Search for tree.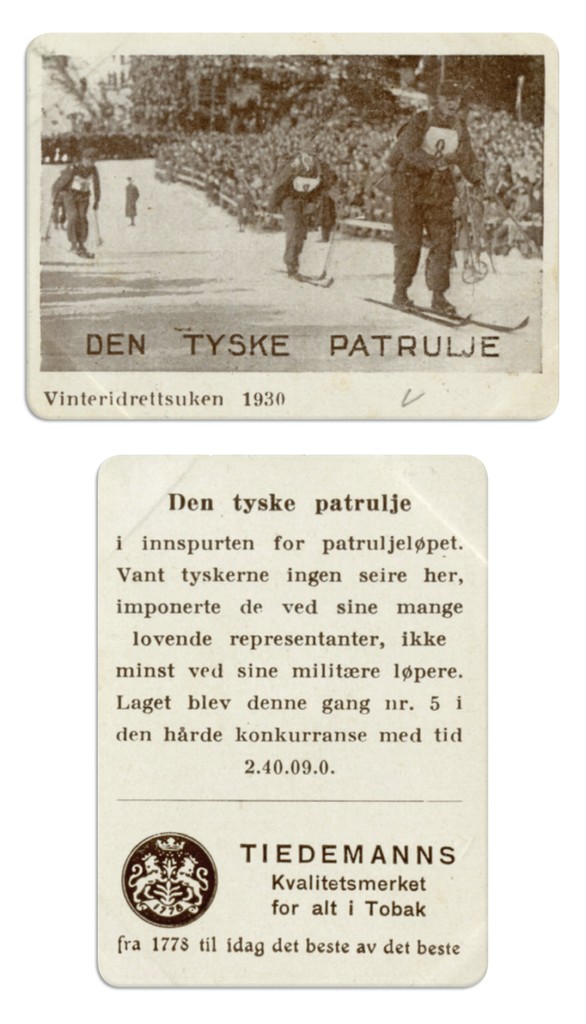
Found at 122,56,191,136.
